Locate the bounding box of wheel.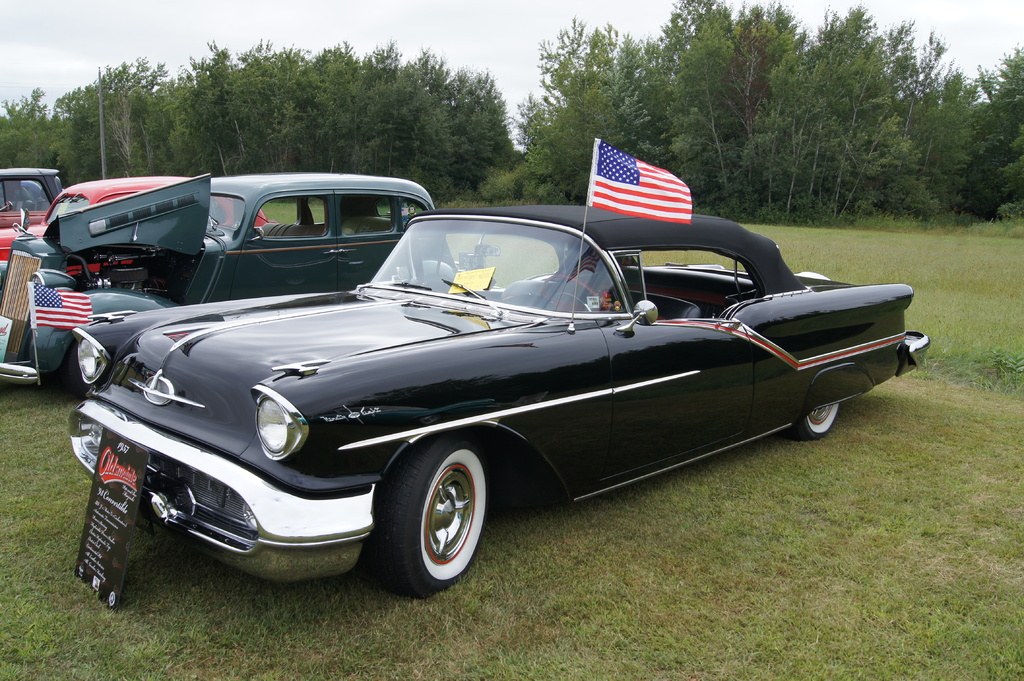
Bounding box: <bbox>67, 342, 90, 402</bbox>.
